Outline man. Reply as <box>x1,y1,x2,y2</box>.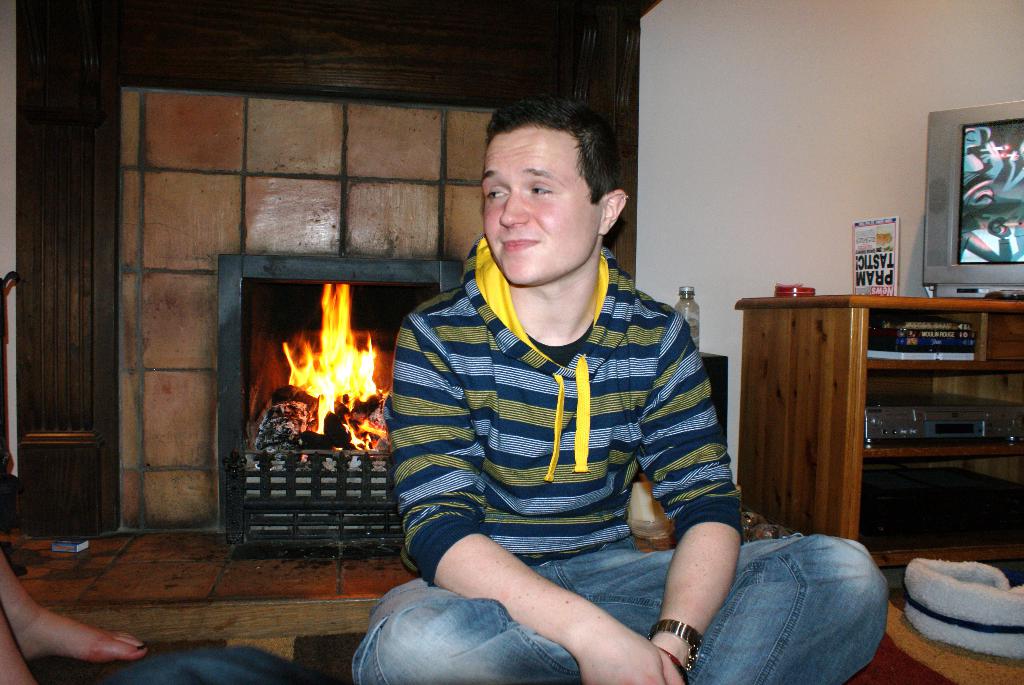
<box>373,110,765,679</box>.
